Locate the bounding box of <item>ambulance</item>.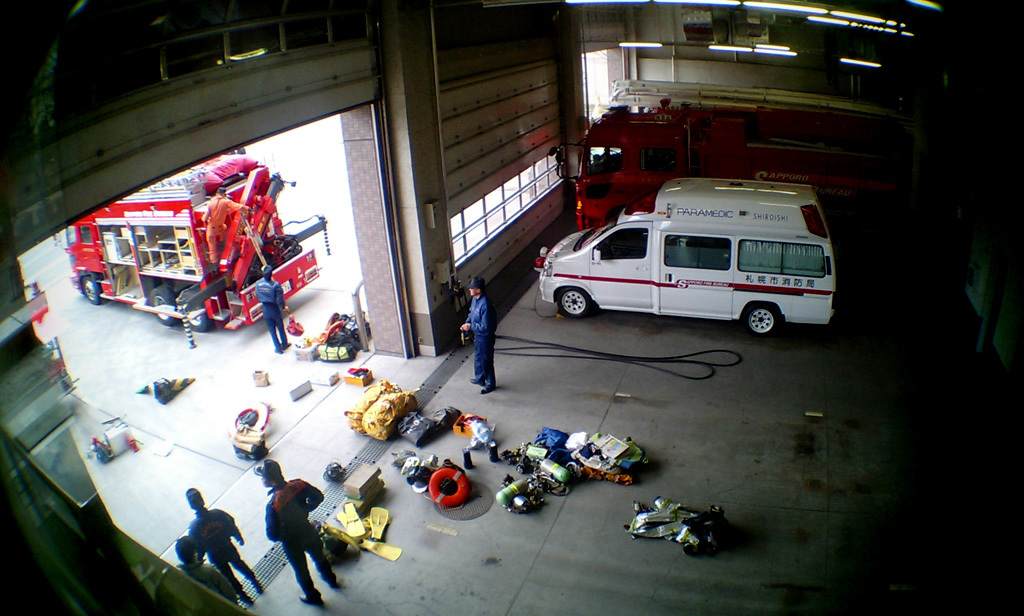
Bounding box: bbox=(534, 180, 833, 339).
